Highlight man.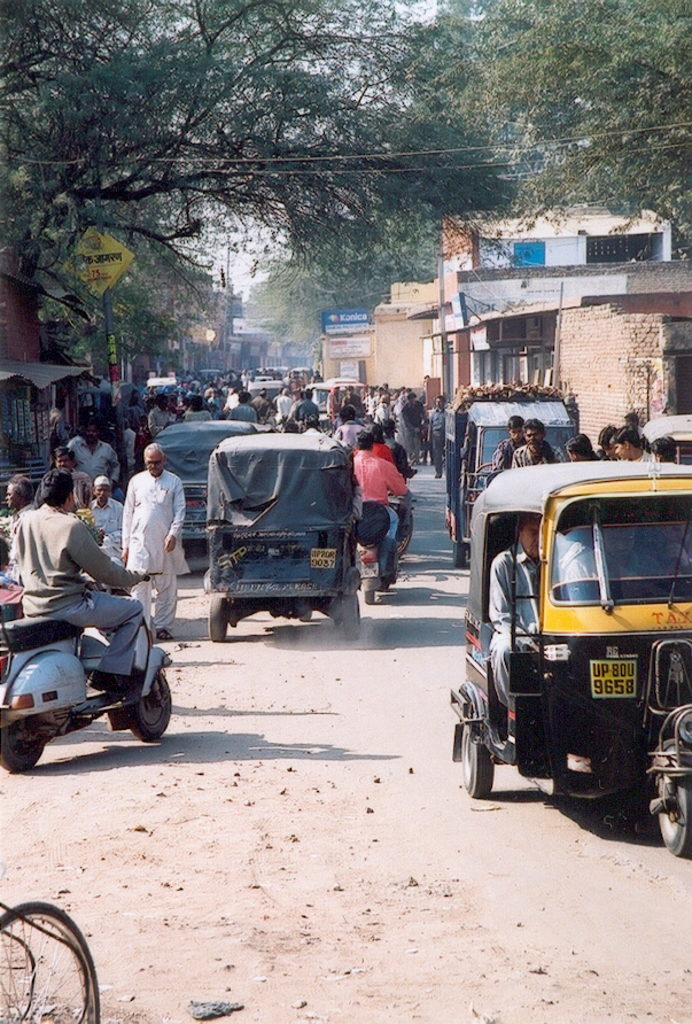
Highlighted region: l=148, t=393, r=176, b=433.
